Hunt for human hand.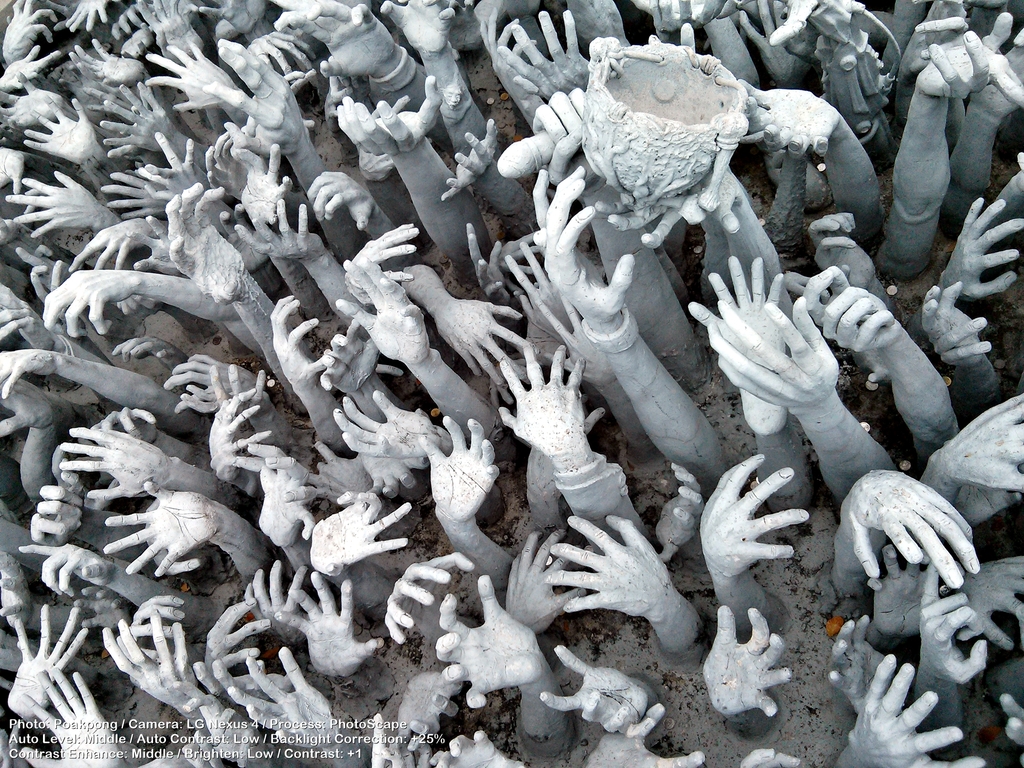
Hunted down at x1=244, y1=28, x2=318, y2=74.
